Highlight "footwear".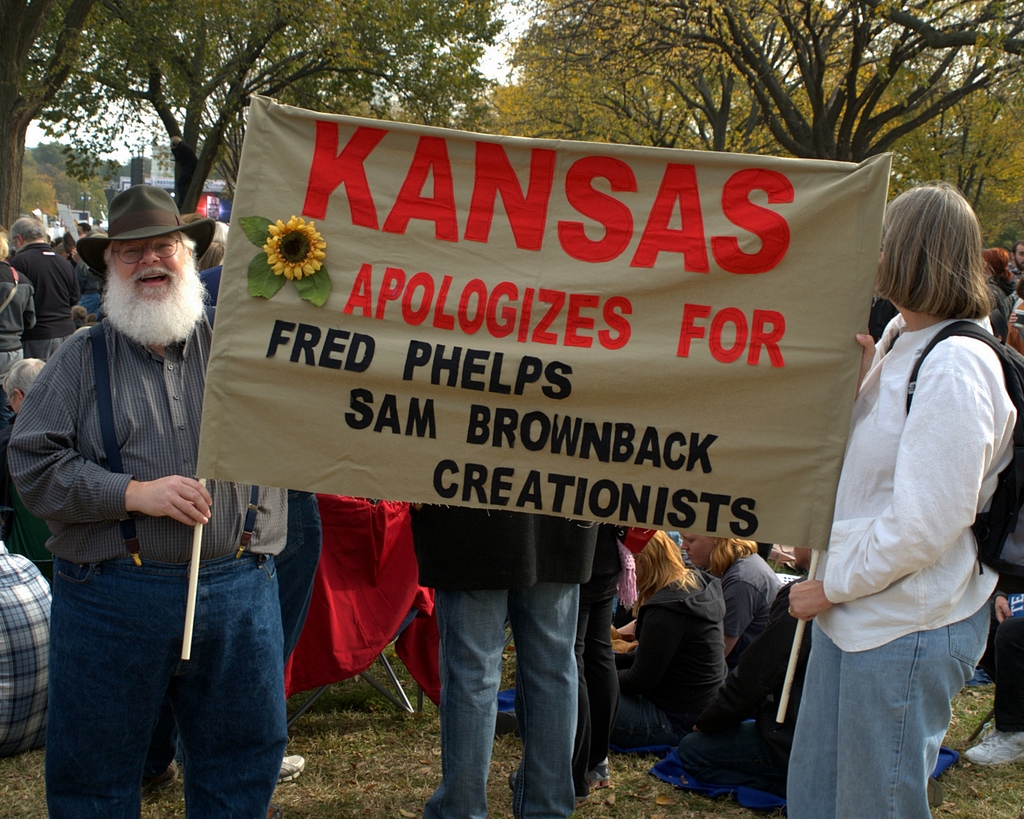
Highlighted region: BBox(970, 665, 996, 690).
